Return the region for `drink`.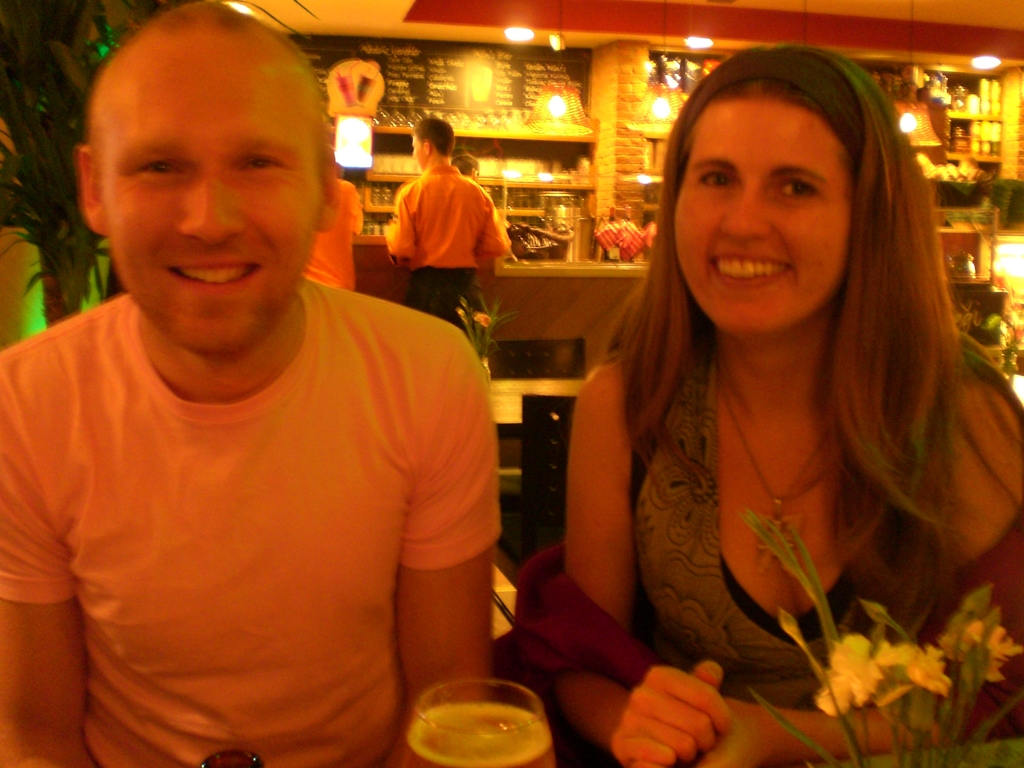
<bbox>390, 666, 569, 767</bbox>.
